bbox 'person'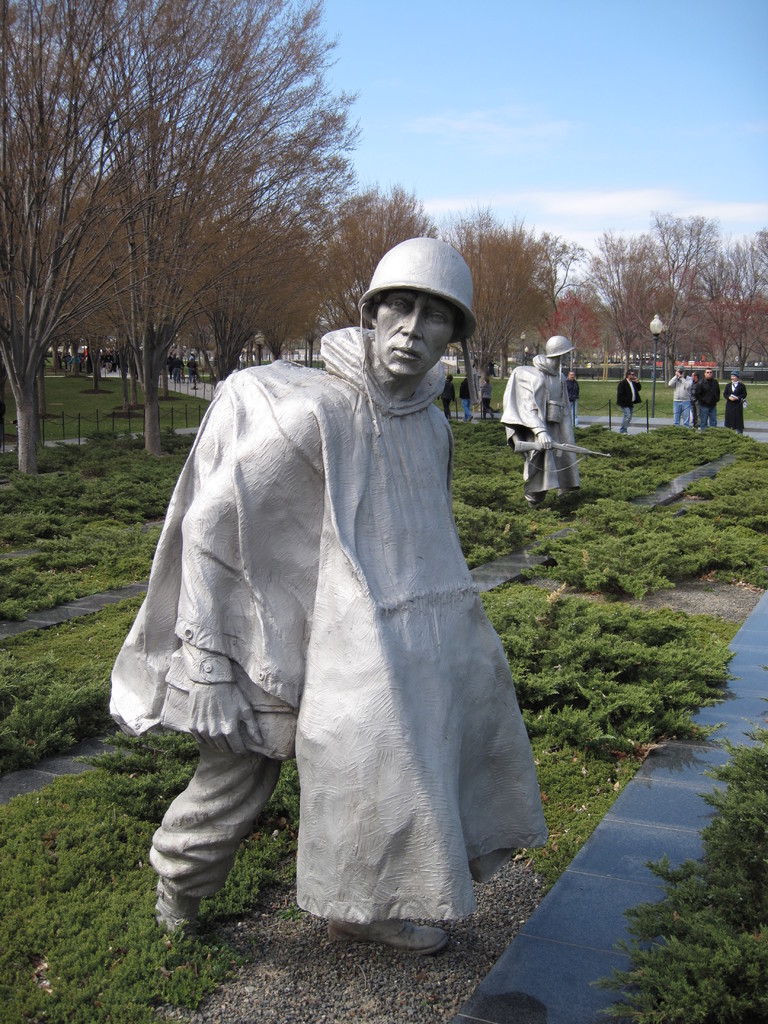
<region>484, 371, 497, 419</region>
